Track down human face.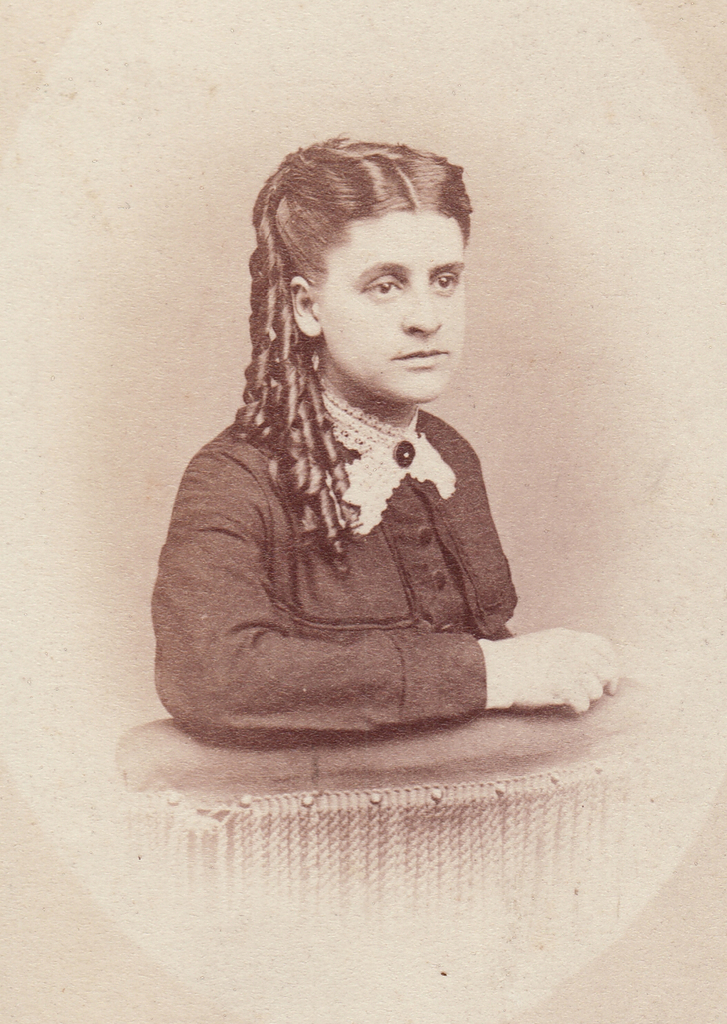
Tracked to bbox=(319, 200, 475, 414).
